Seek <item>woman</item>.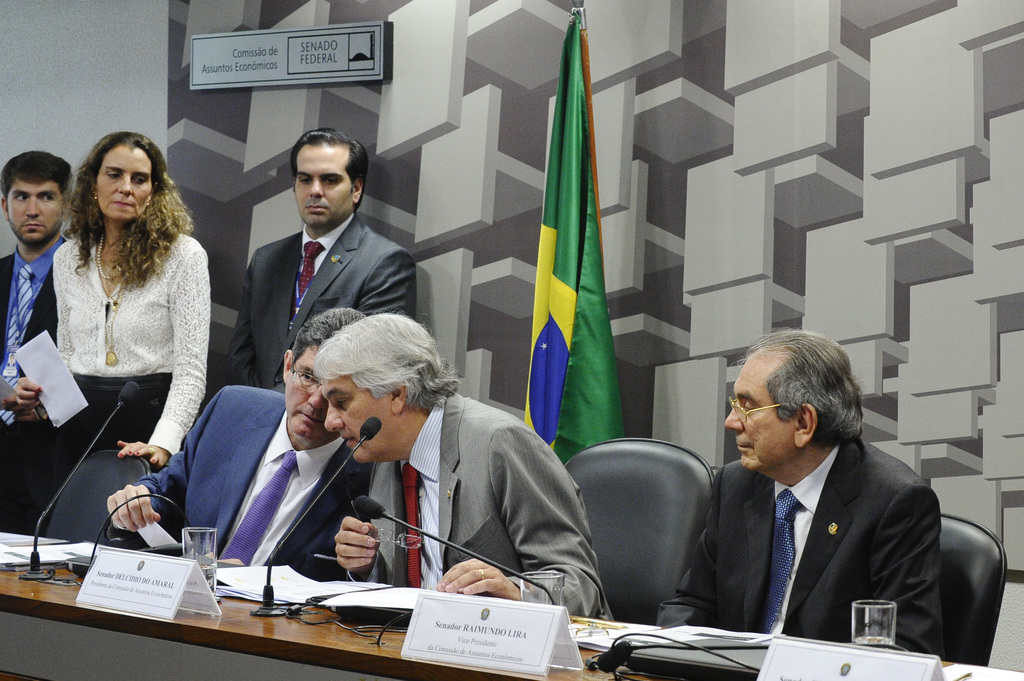
region(36, 127, 215, 592).
